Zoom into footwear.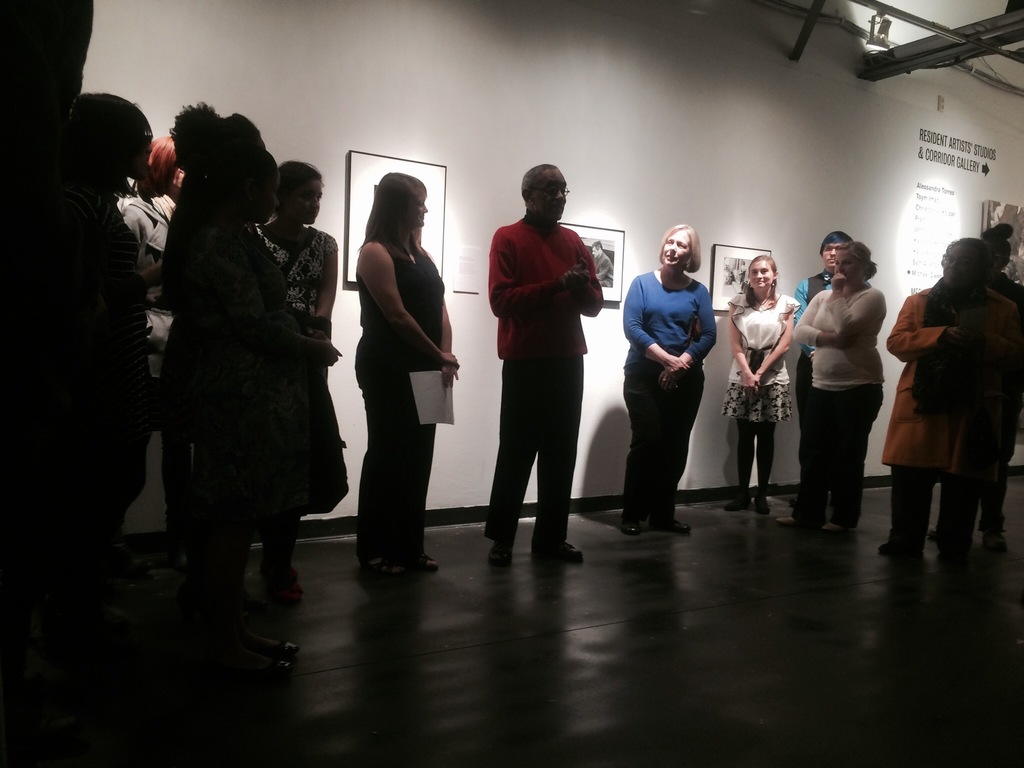
Zoom target: box=[721, 486, 746, 511].
